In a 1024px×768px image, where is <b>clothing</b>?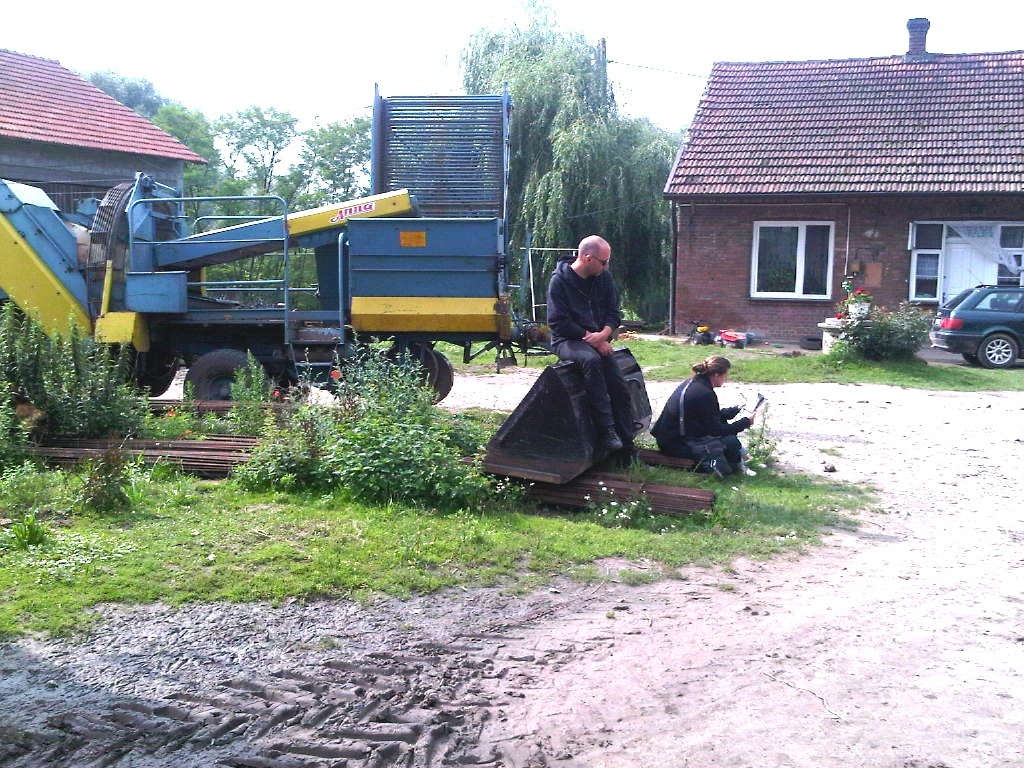
<region>549, 269, 642, 434</region>.
